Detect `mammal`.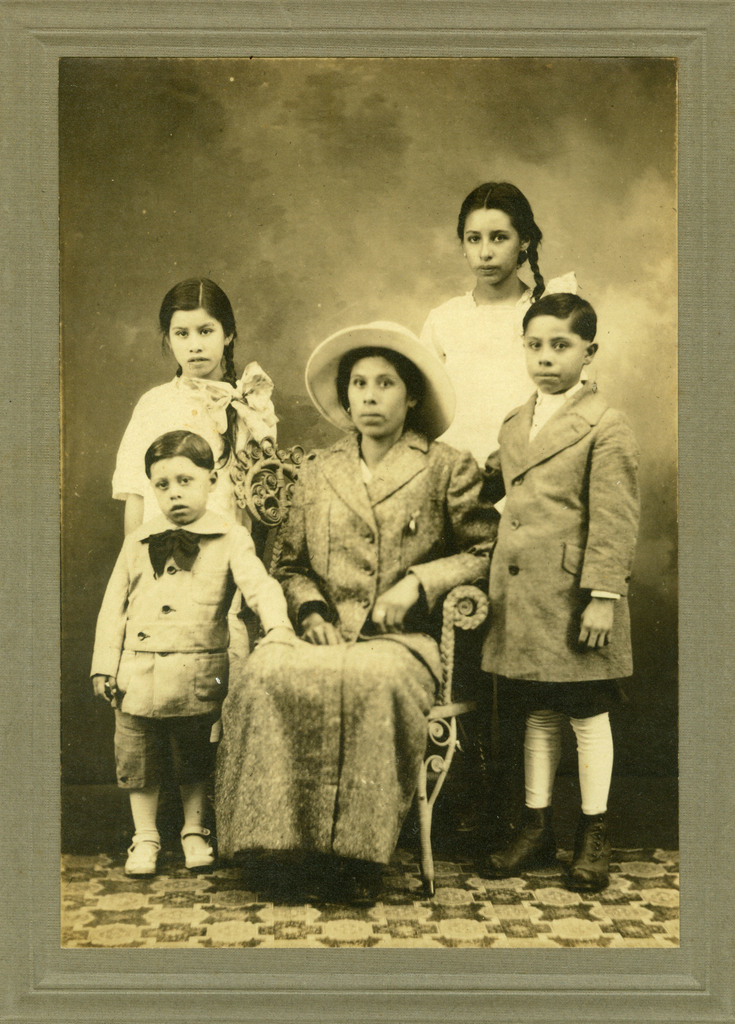
Detected at bbox=(108, 276, 280, 851).
